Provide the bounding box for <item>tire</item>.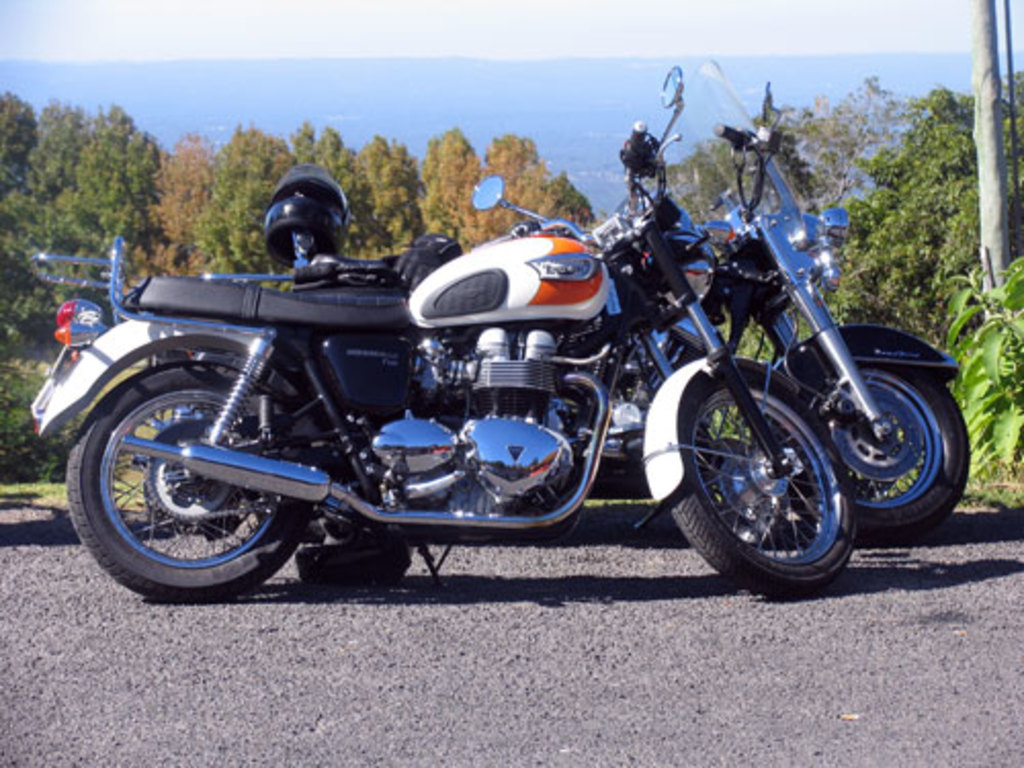
[68,362,326,600].
